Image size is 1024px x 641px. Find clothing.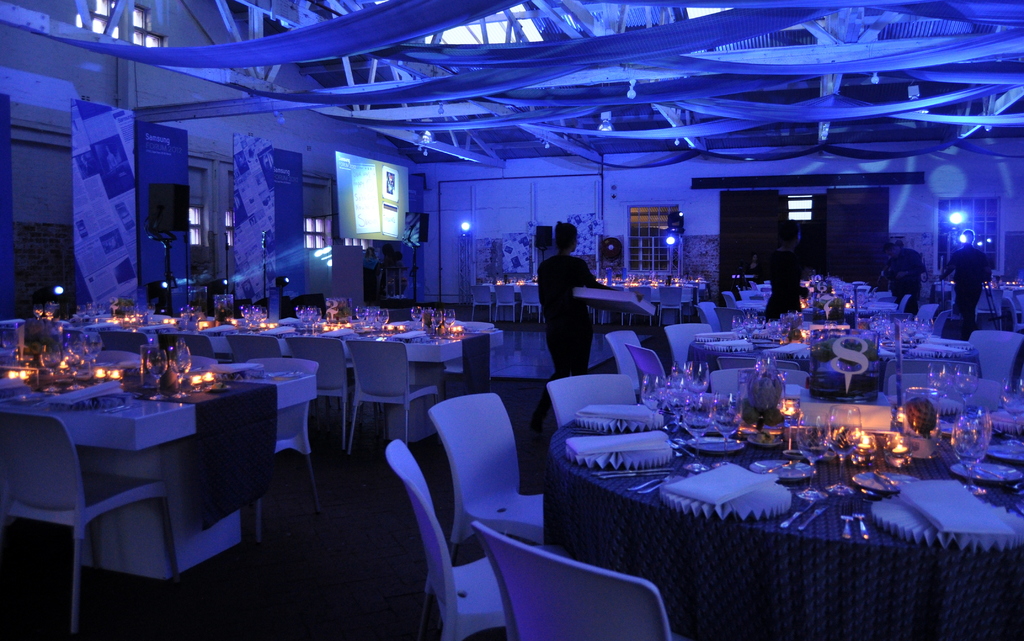
{"left": 534, "top": 250, "right": 617, "bottom": 409}.
